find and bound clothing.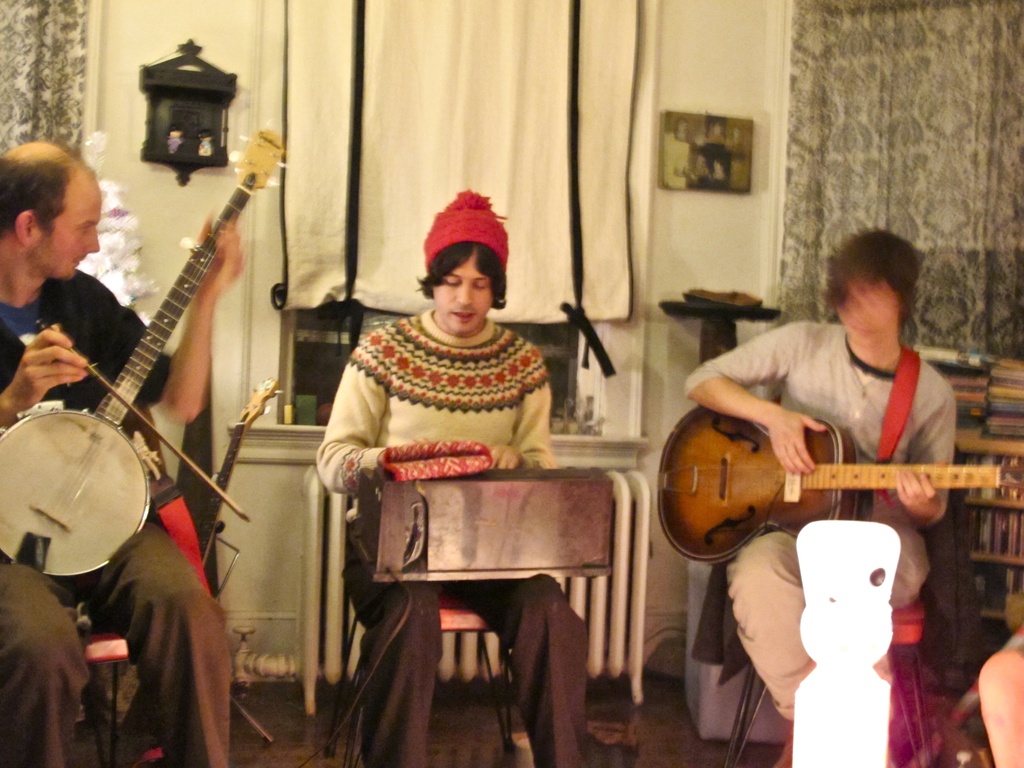
Bound: {"left": 317, "top": 303, "right": 591, "bottom": 767}.
